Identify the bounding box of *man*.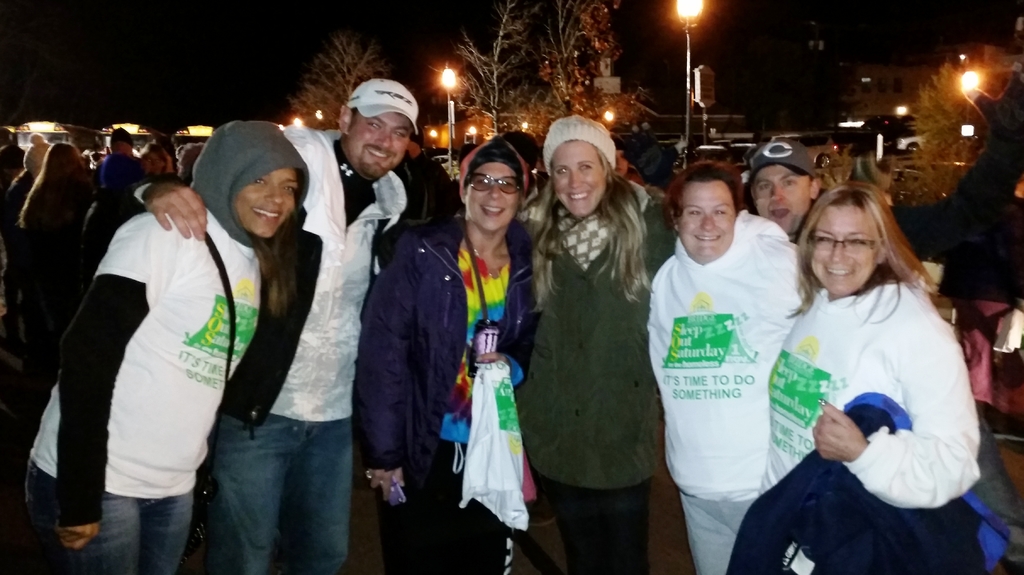
(x1=745, y1=144, x2=854, y2=250).
